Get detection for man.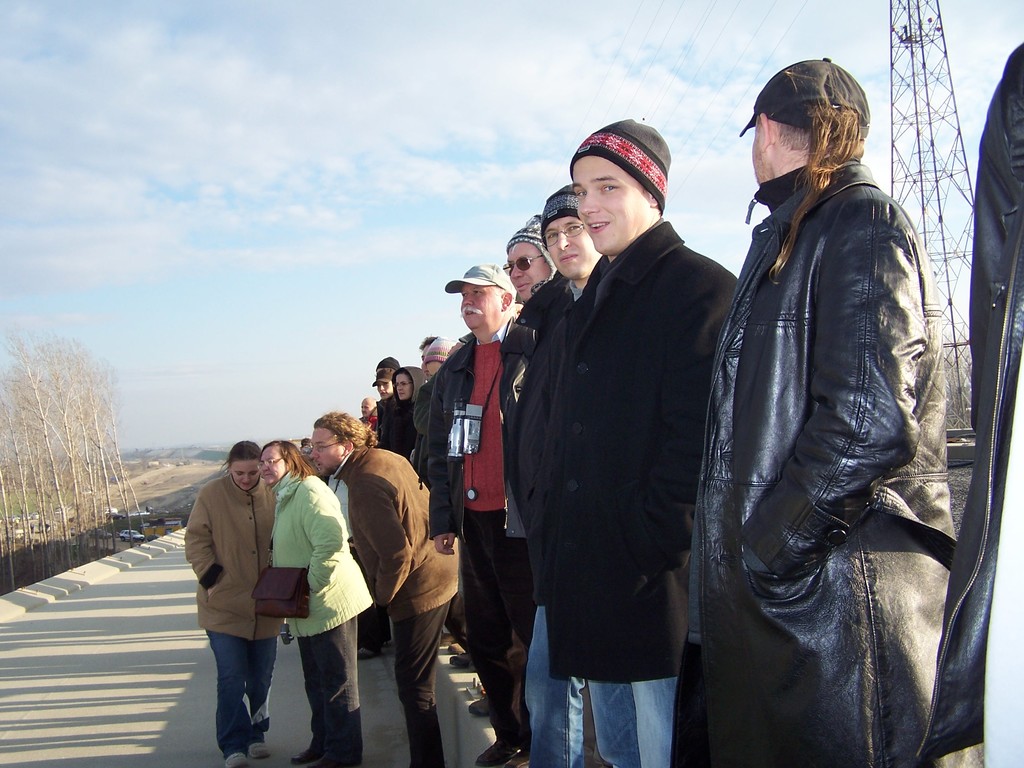
Detection: 427:259:530:749.
